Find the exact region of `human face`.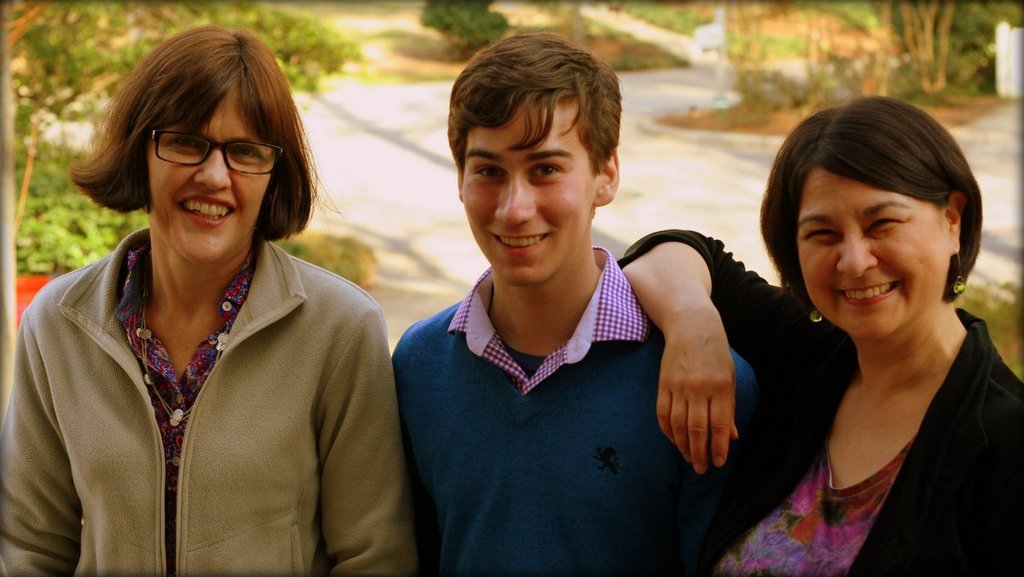
Exact region: (x1=143, y1=87, x2=281, y2=266).
